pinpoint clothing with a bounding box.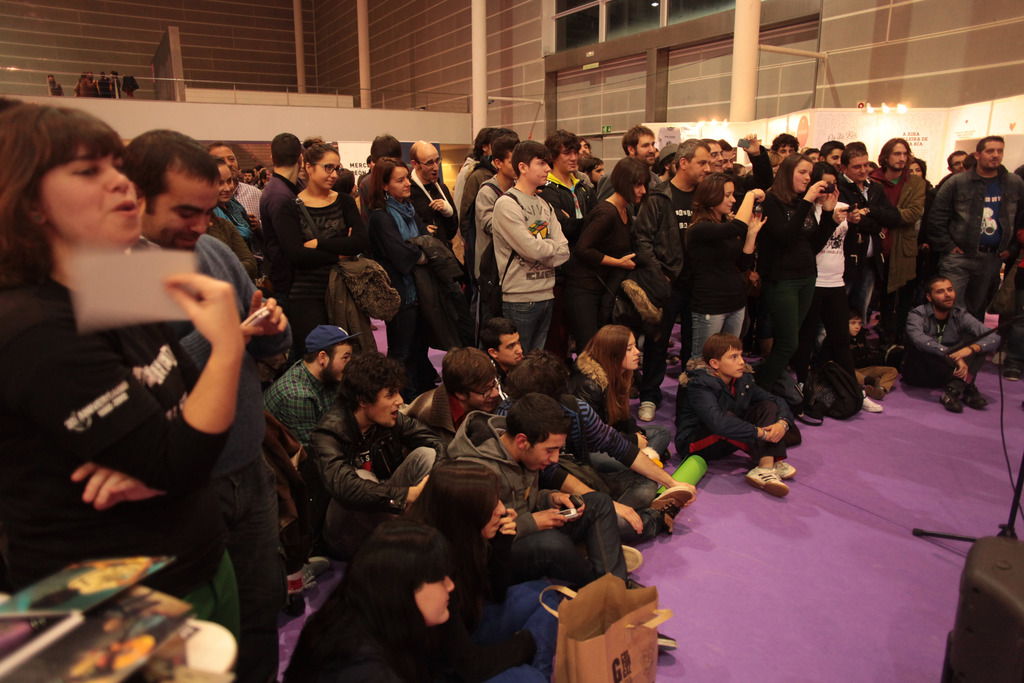
<region>723, 138, 765, 202</region>.
